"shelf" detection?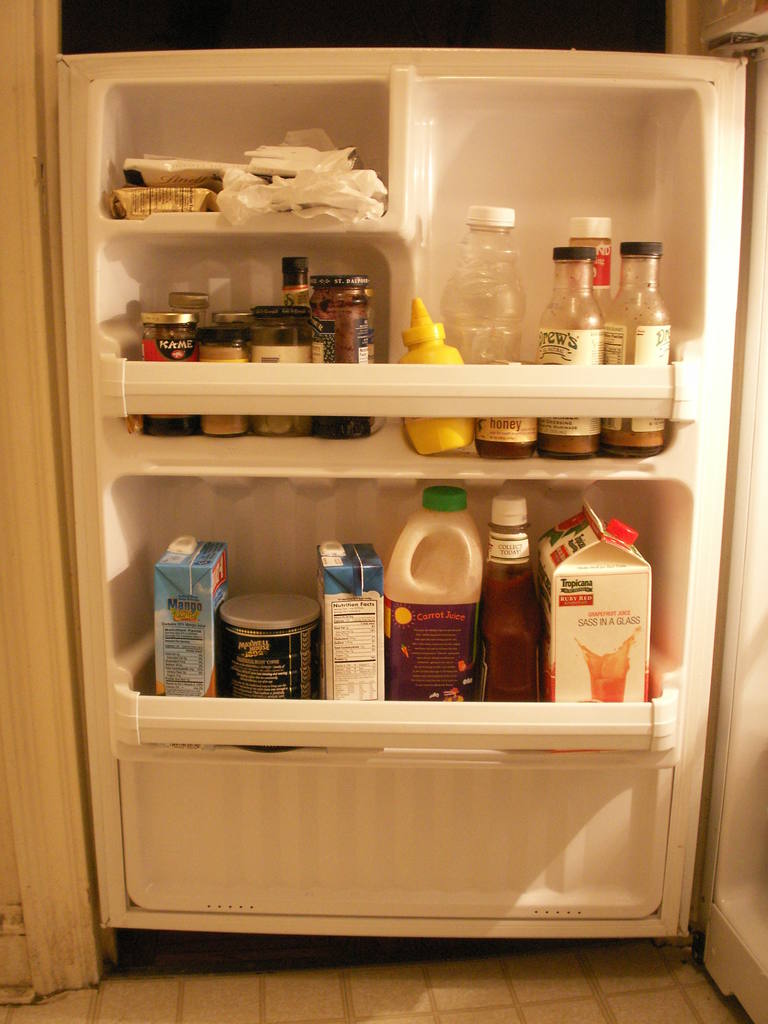
detection(47, 38, 737, 762)
